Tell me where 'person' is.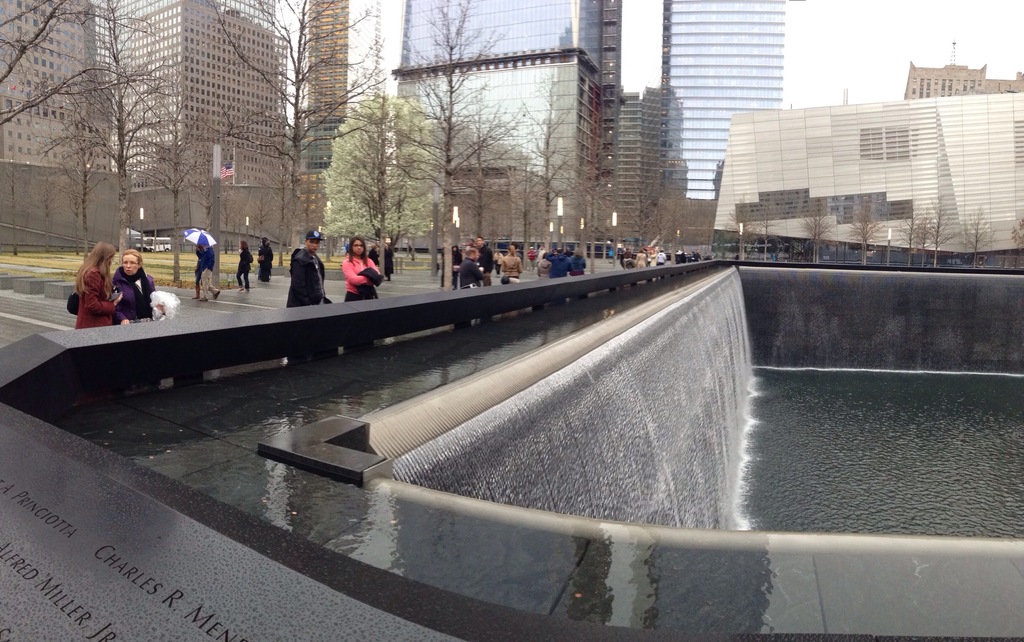
'person' is at l=110, t=252, r=154, b=319.
